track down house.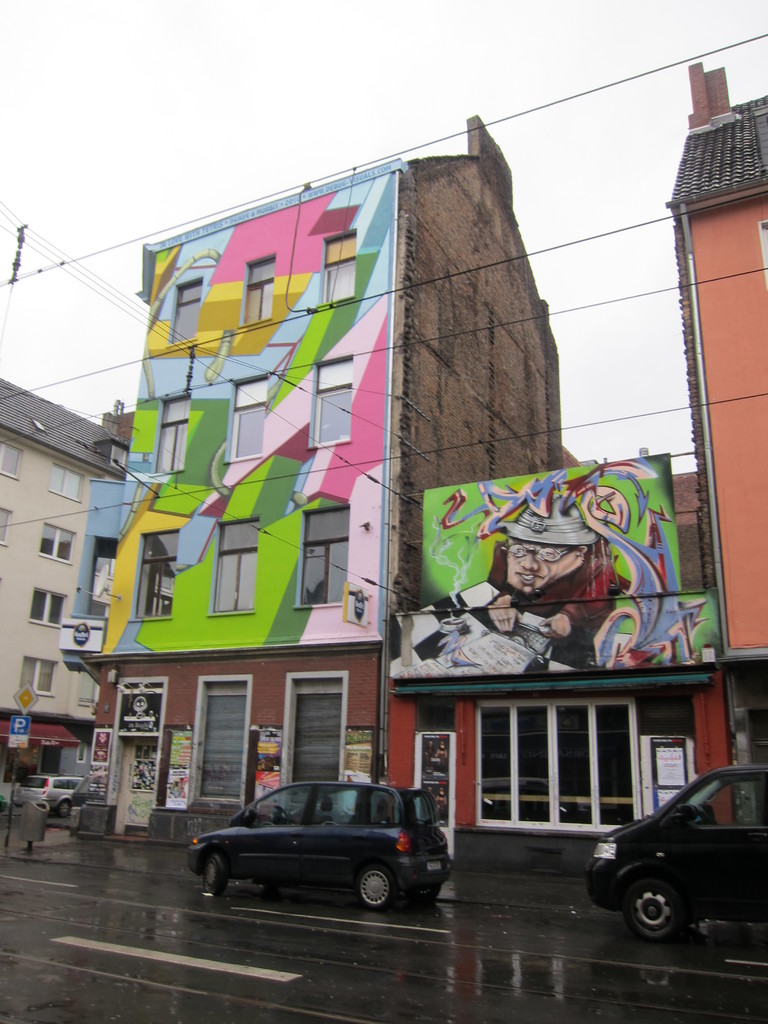
Tracked to [x1=76, y1=129, x2=555, y2=836].
